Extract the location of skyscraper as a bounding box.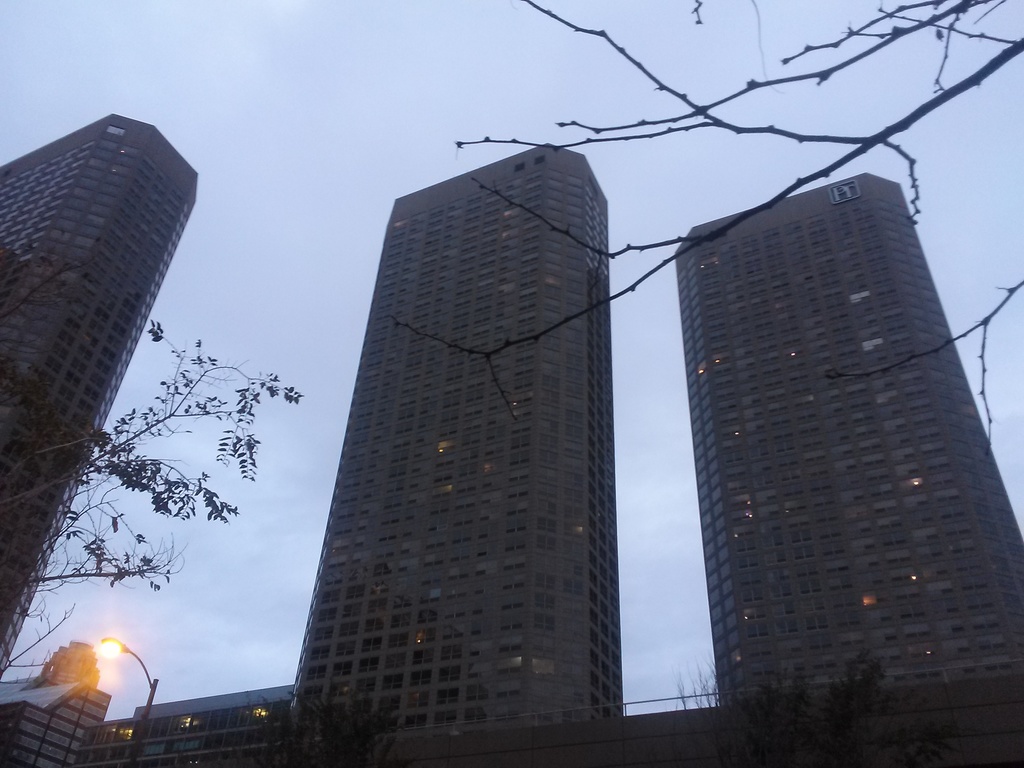
5/143/666/767.
